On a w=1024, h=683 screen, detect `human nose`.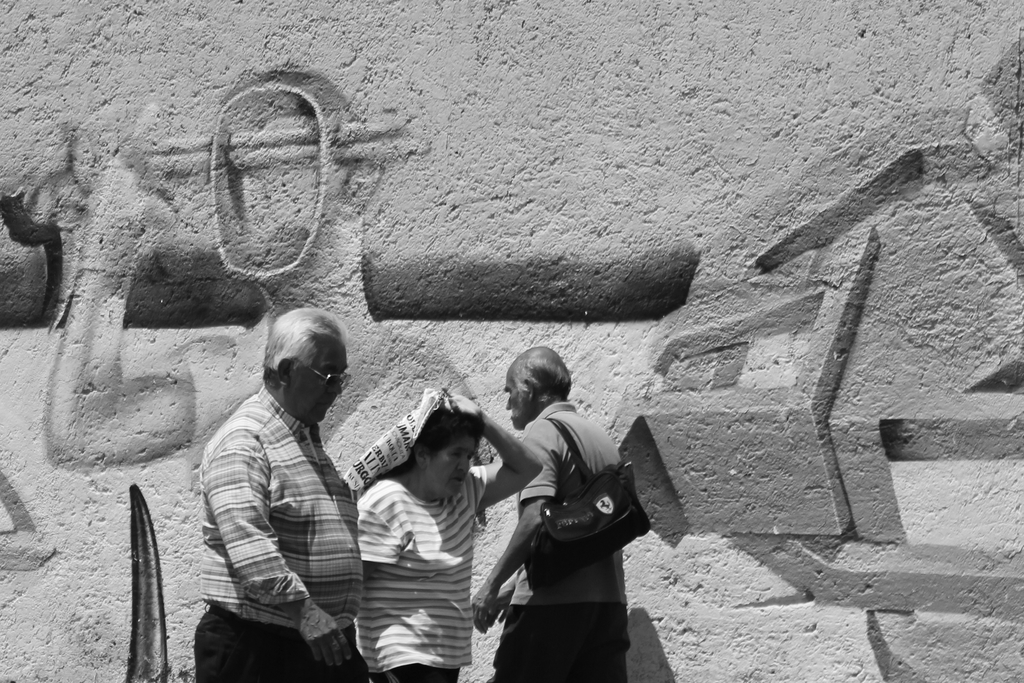
[330, 383, 339, 397].
